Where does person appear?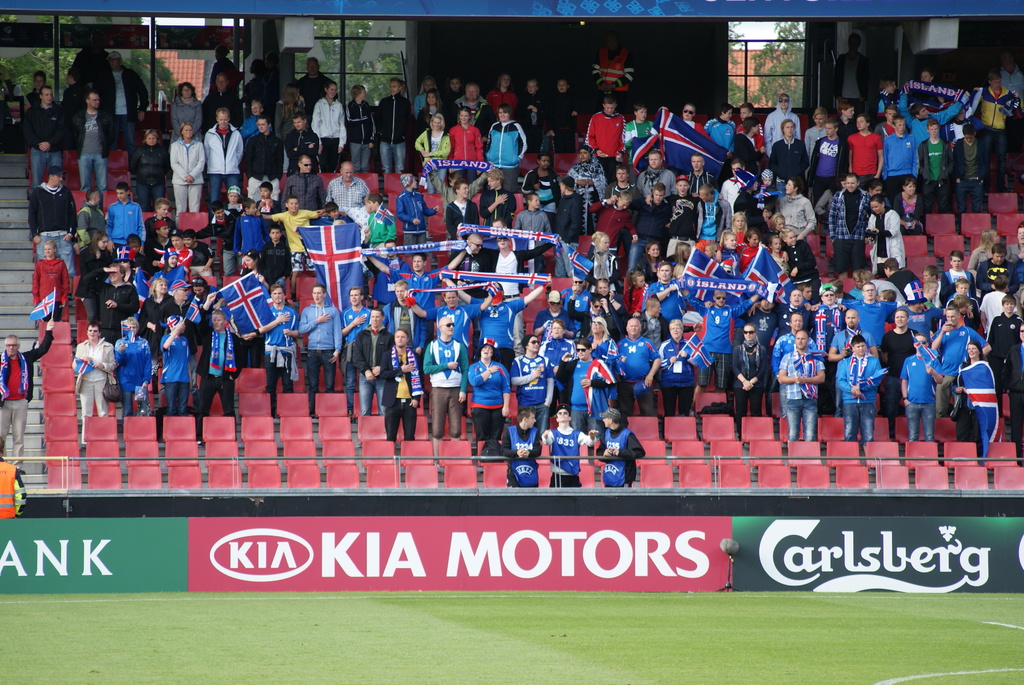
Appears at crop(745, 129, 771, 172).
